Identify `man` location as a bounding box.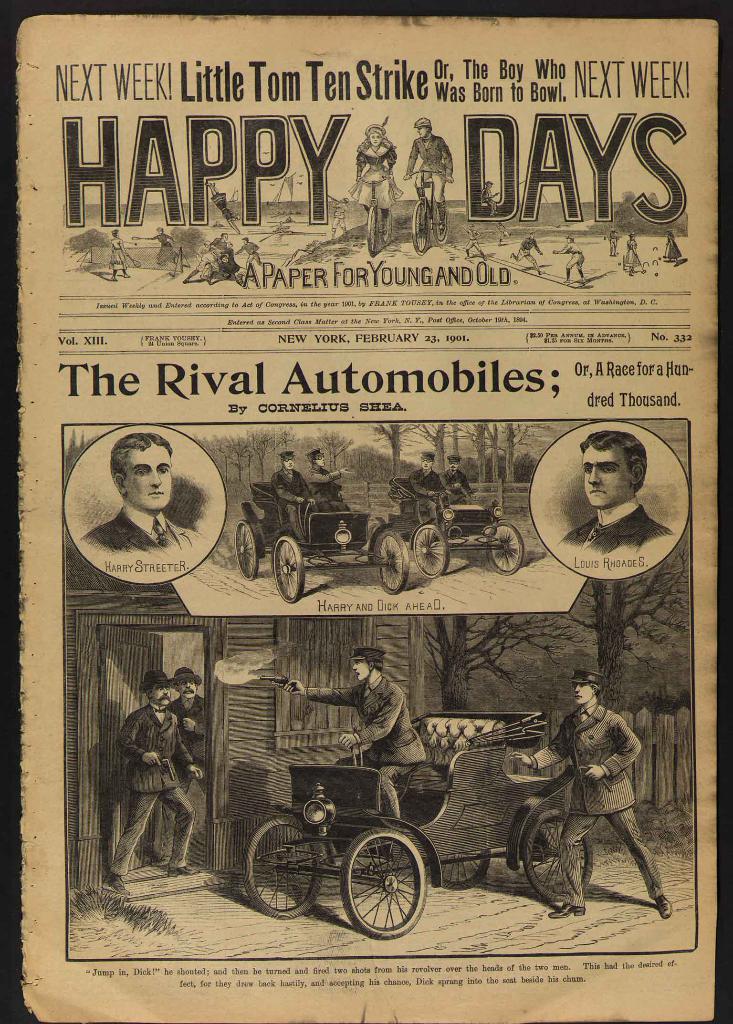
331 198 349 244.
